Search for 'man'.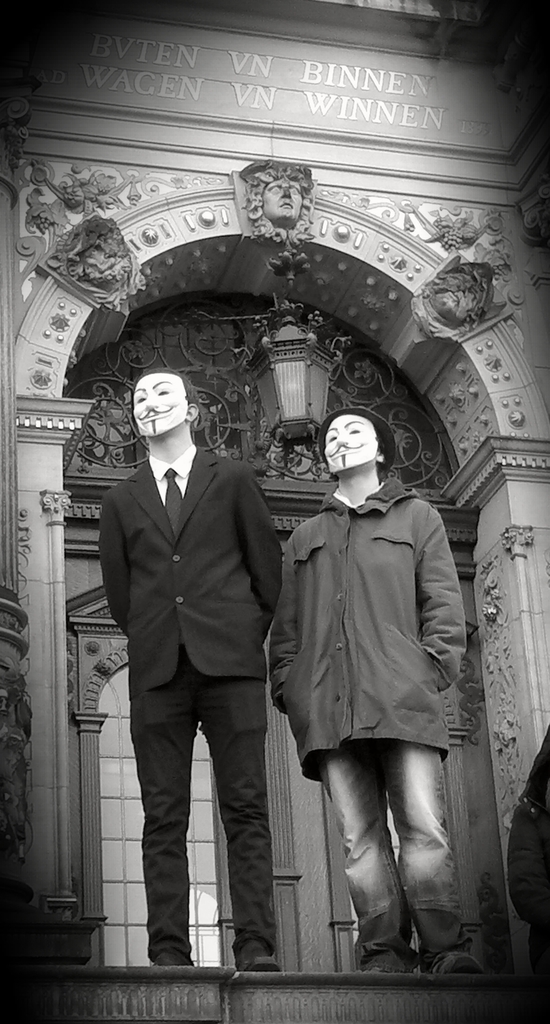
Found at (93, 368, 290, 966).
